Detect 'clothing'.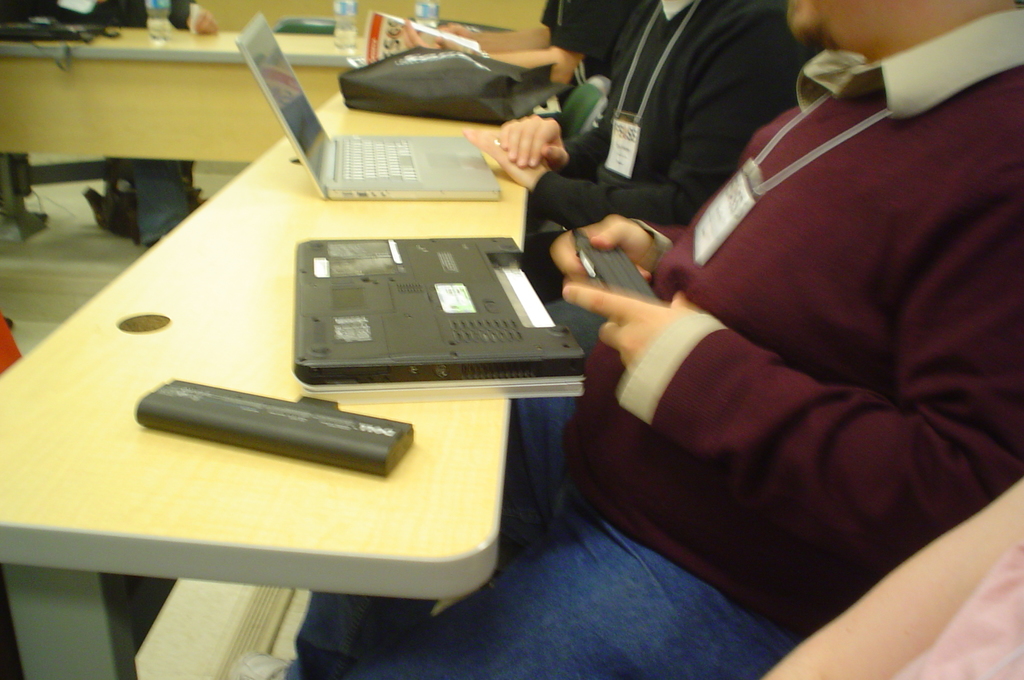
Detected at x1=536 y1=0 x2=634 y2=83.
